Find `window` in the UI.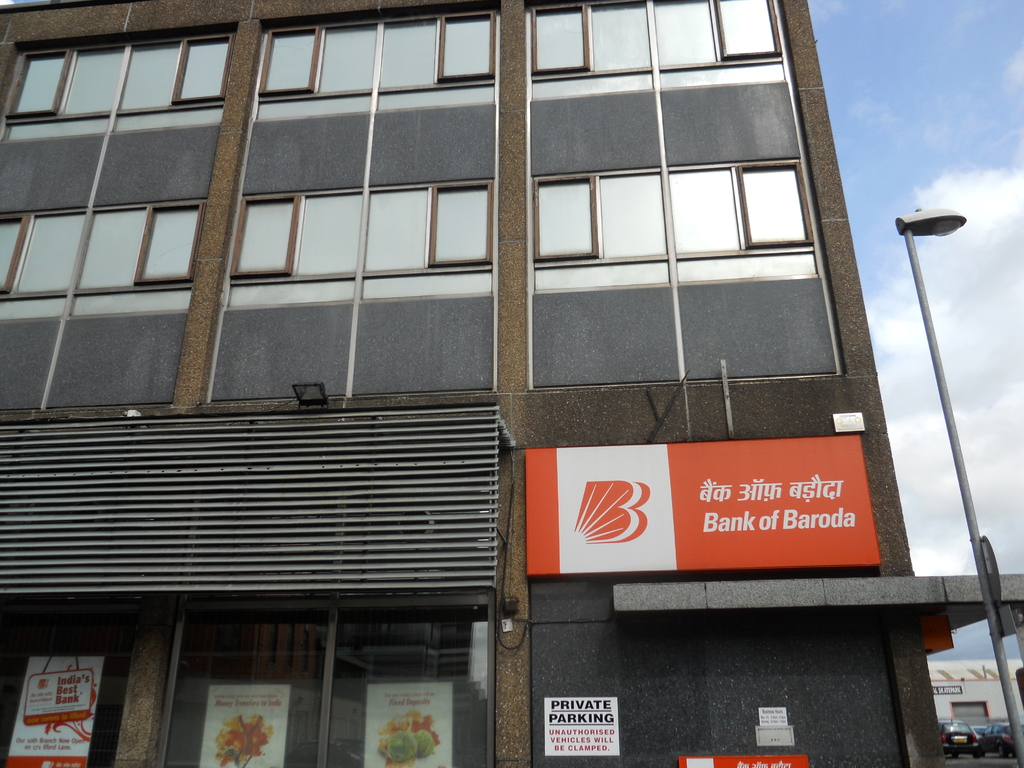
UI element at crop(255, 4, 499, 120).
